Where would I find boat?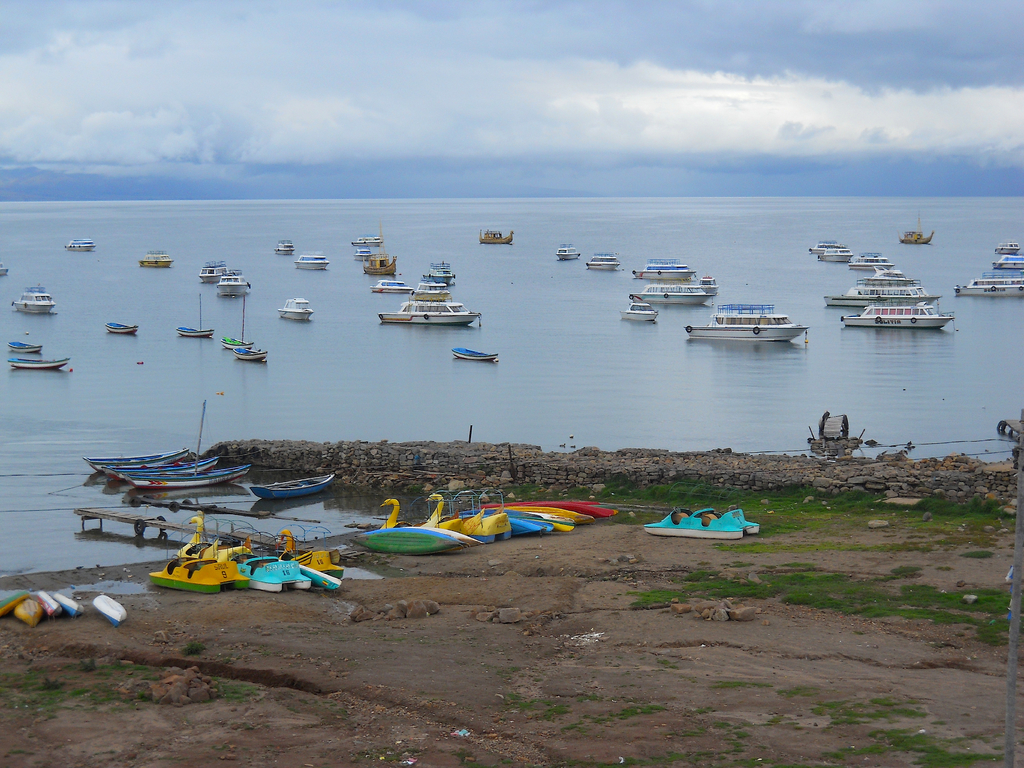
At select_region(629, 282, 716, 307).
